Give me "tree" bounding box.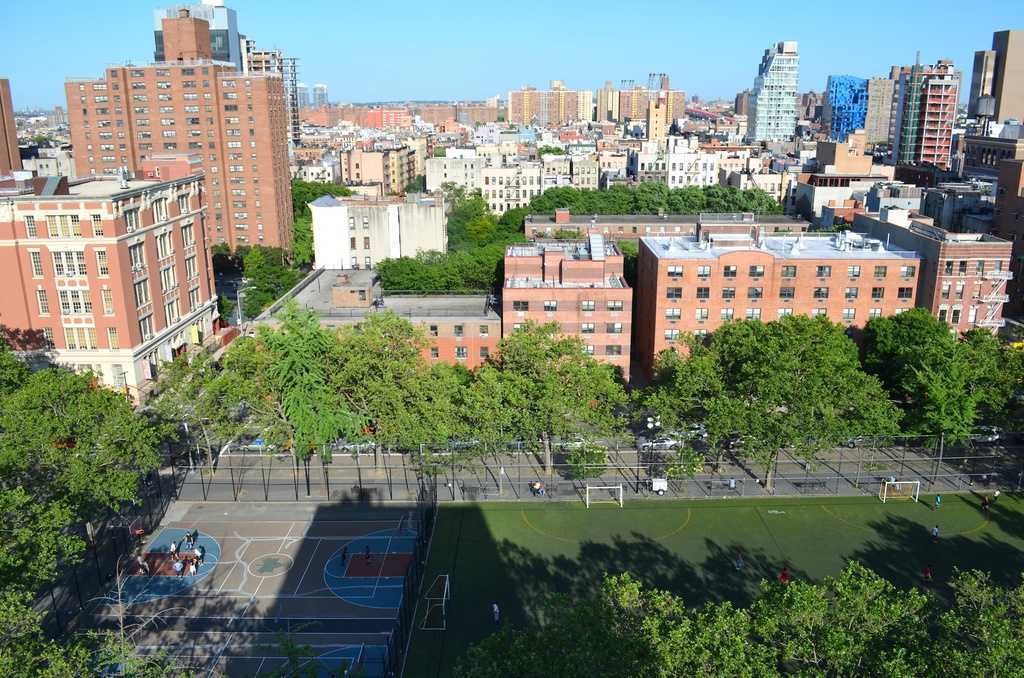
(901,316,1023,453).
